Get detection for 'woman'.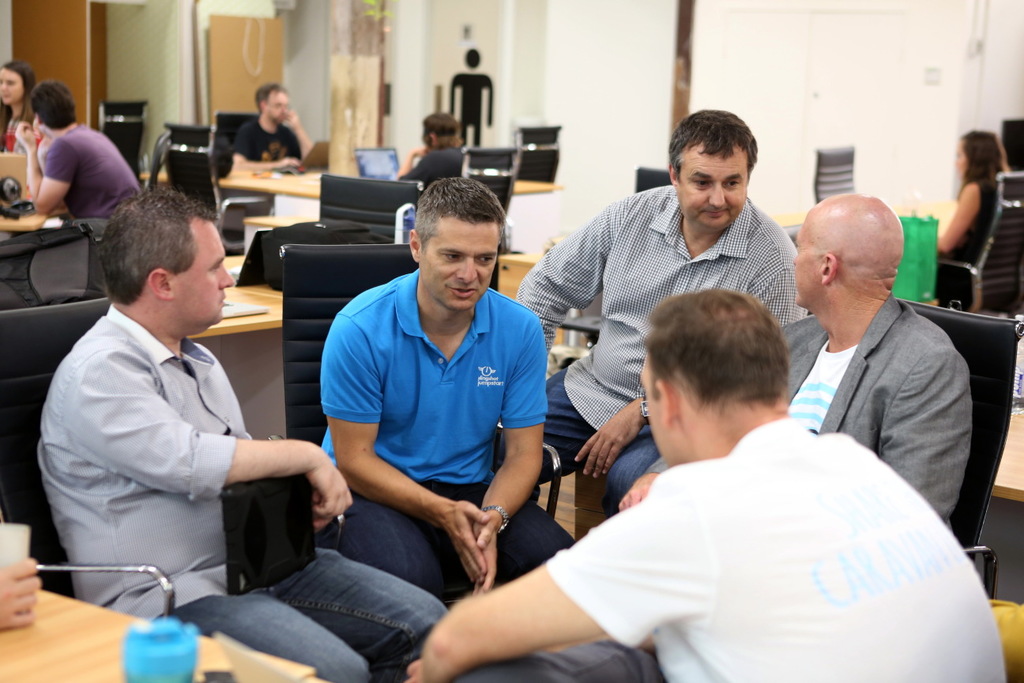
Detection: 935, 126, 996, 266.
